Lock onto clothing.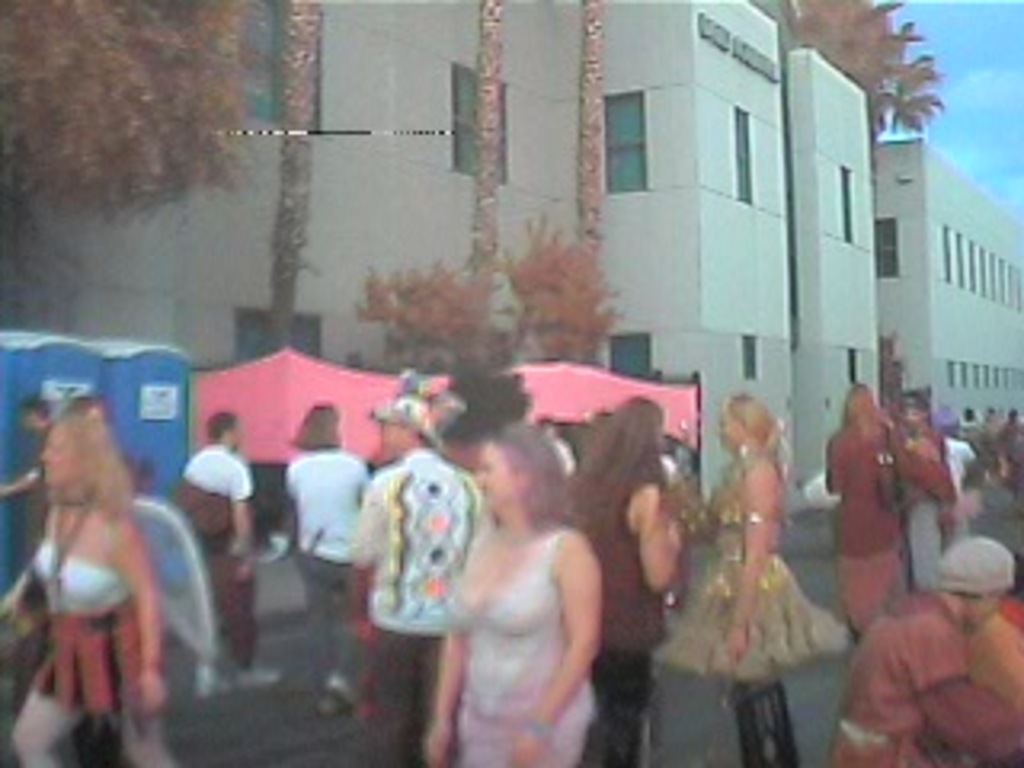
Locked: pyautogui.locateOnScreen(285, 442, 374, 694).
